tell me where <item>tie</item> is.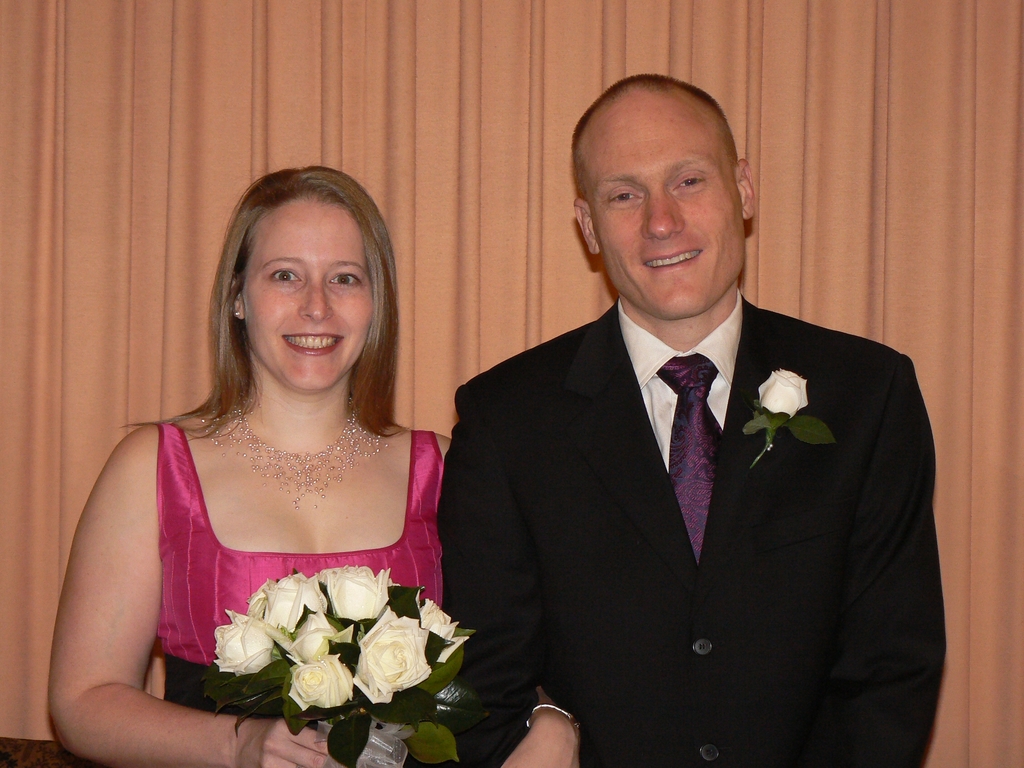
<item>tie</item> is at (left=660, top=352, right=728, bottom=559).
